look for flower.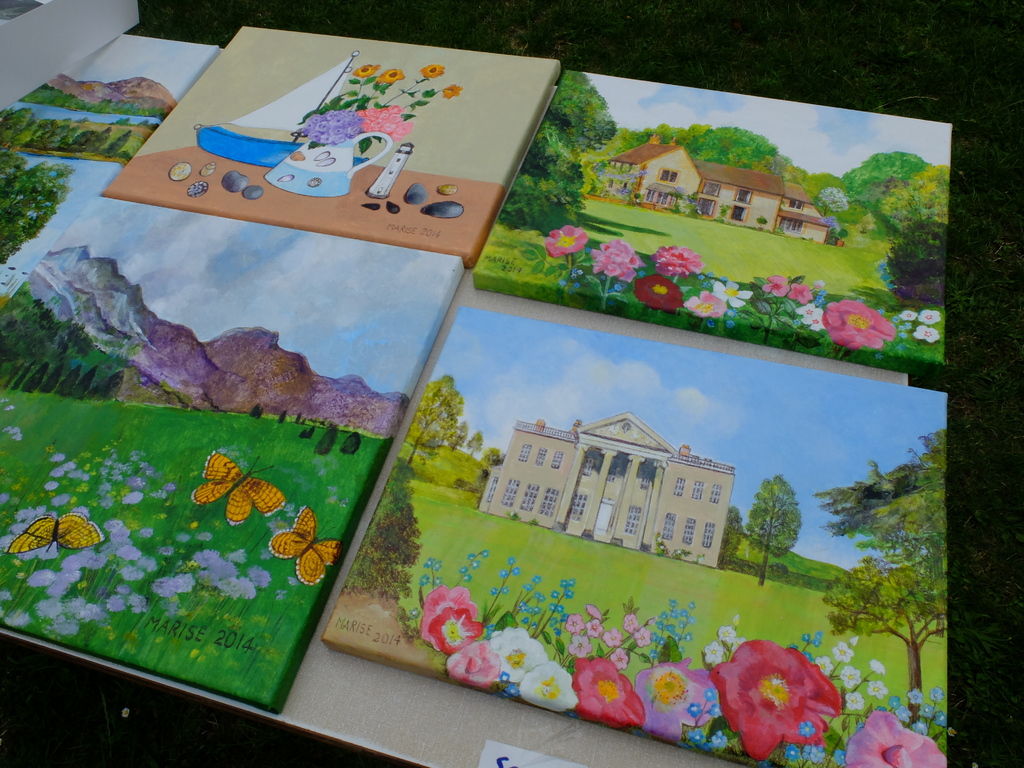
Found: left=799, top=722, right=814, bottom=734.
